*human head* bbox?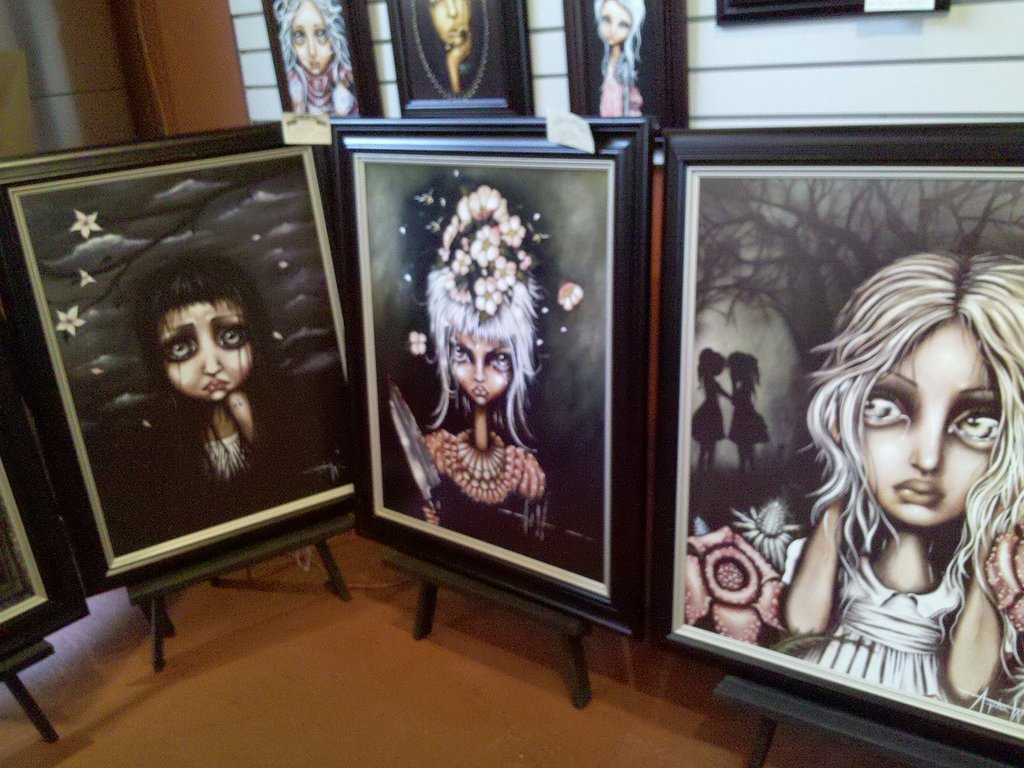
274:0:342:74
